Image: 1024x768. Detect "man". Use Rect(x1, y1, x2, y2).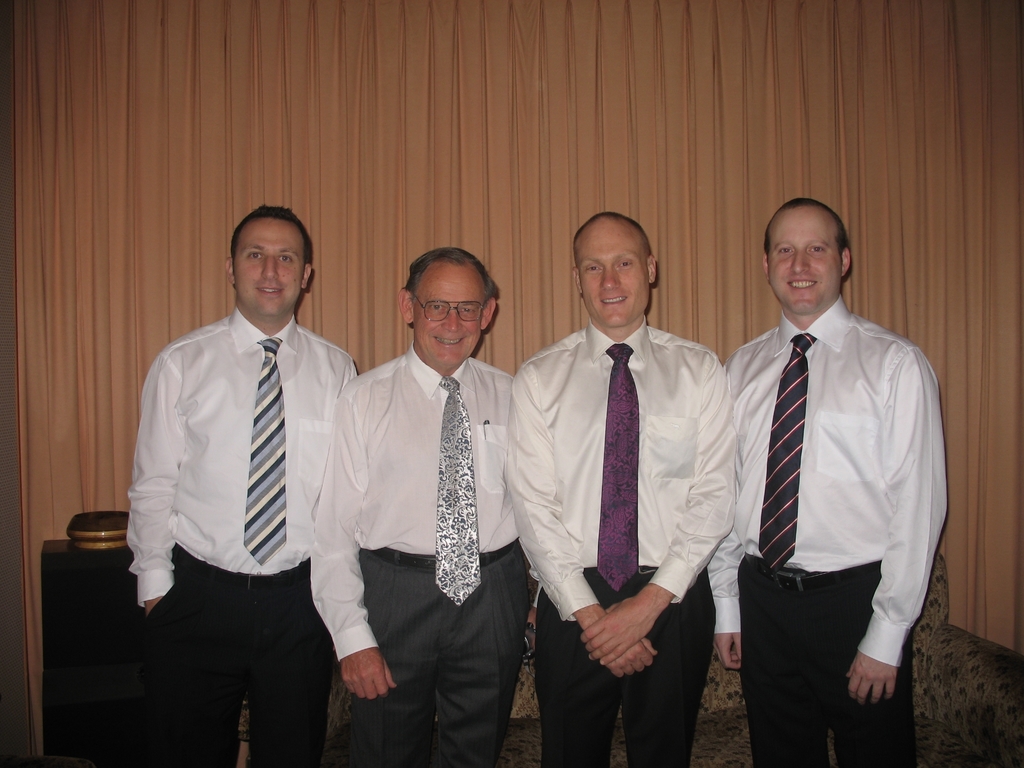
Rect(308, 247, 535, 767).
